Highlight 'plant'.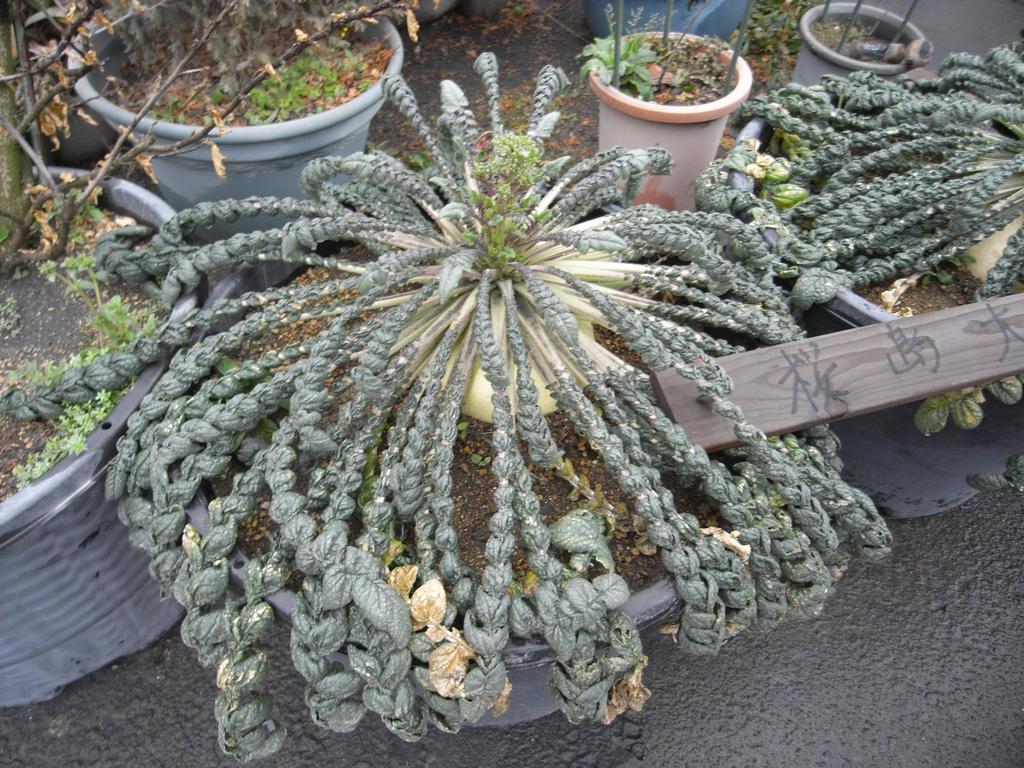
Highlighted region: box(48, 33, 886, 760).
